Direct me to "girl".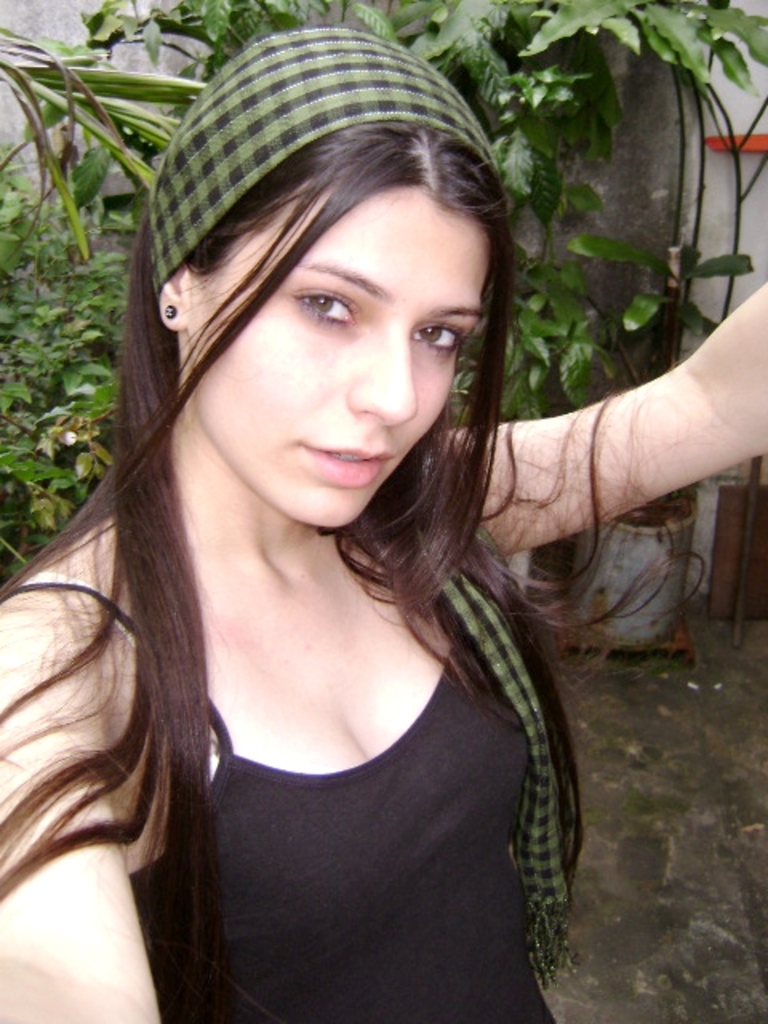
Direction: 0,22,766,1013.
